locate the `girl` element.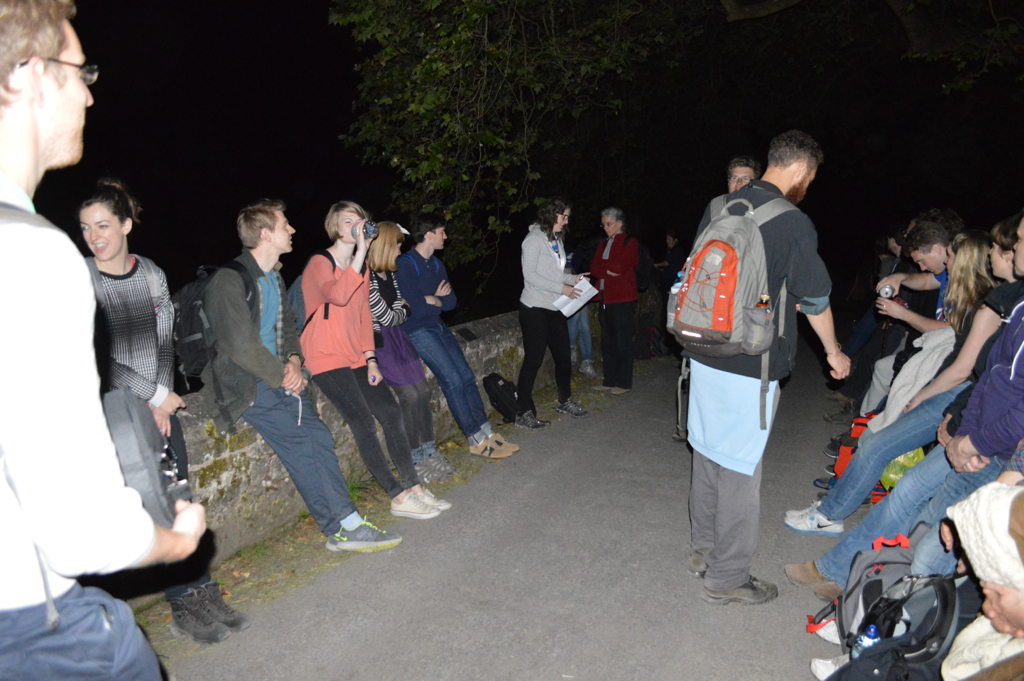
Element bbox: Rect(81, 173, 247, 640).
